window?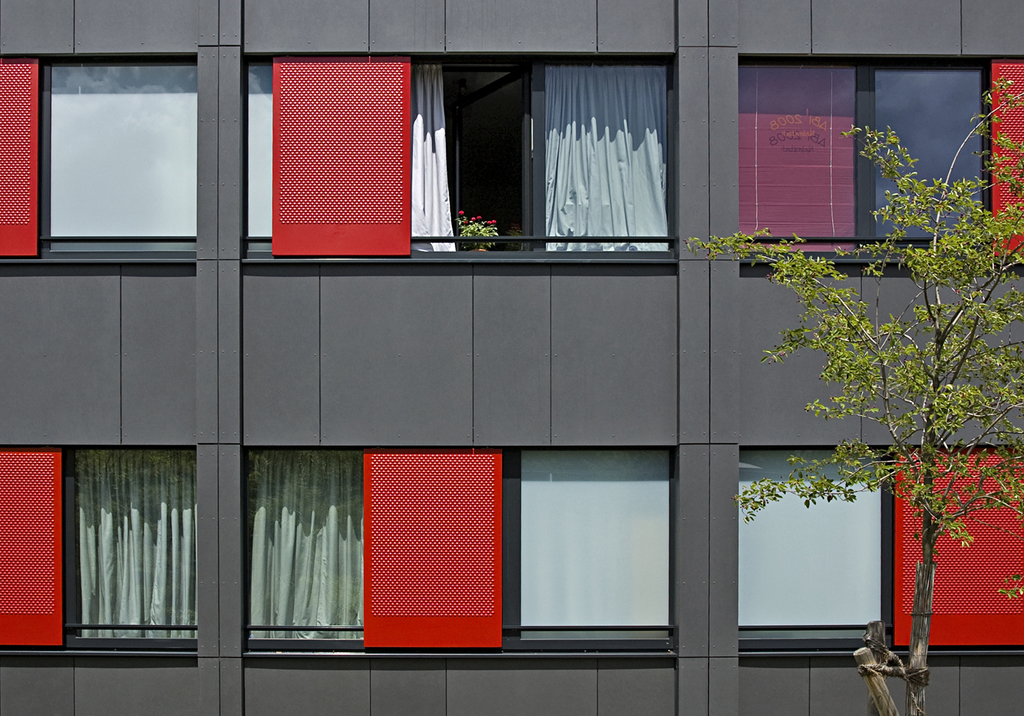
locate(738, 56, 1023, 279)
